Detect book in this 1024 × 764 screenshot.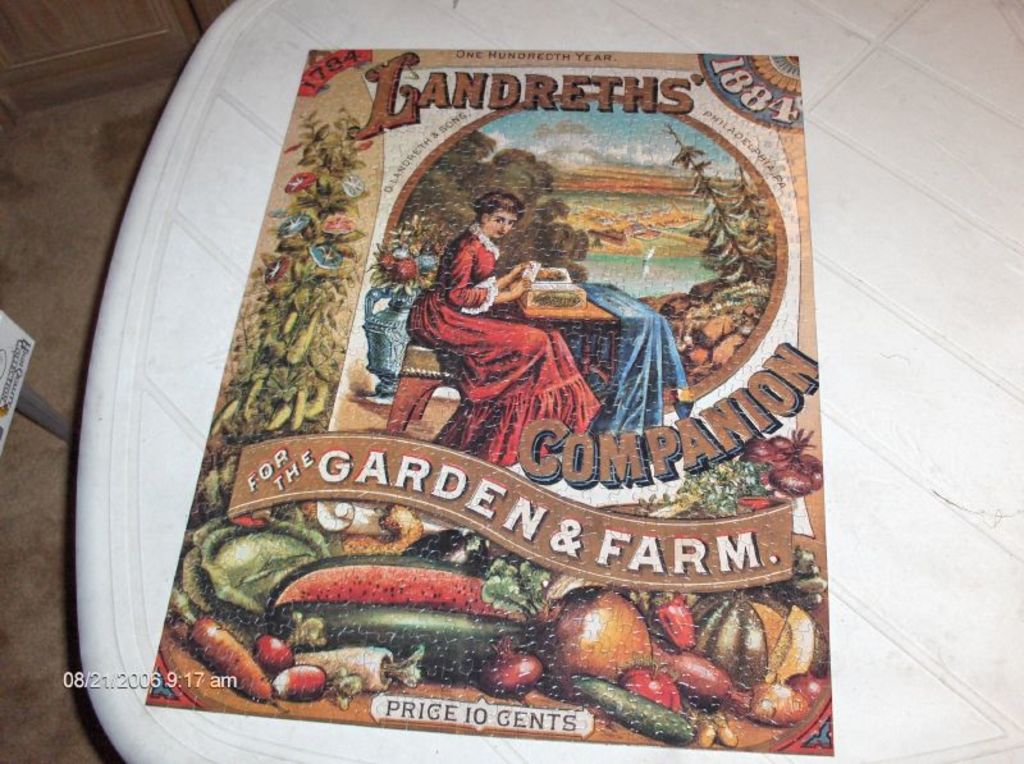
Detection: <box>145,47,833,758</box>.
